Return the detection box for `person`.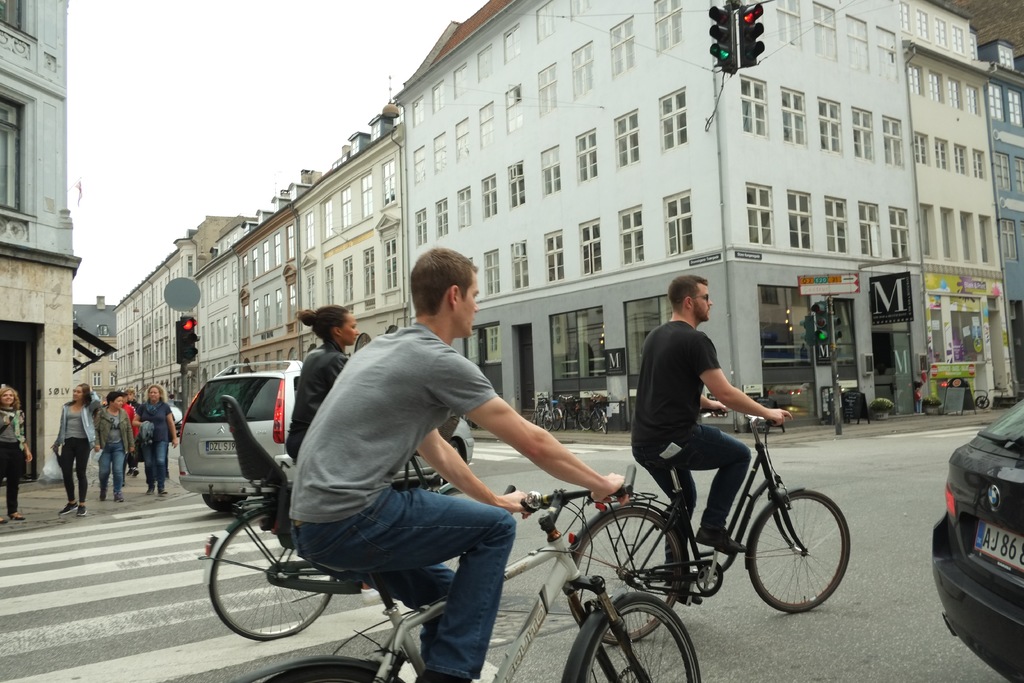
region(0, 383, 23, 520).
